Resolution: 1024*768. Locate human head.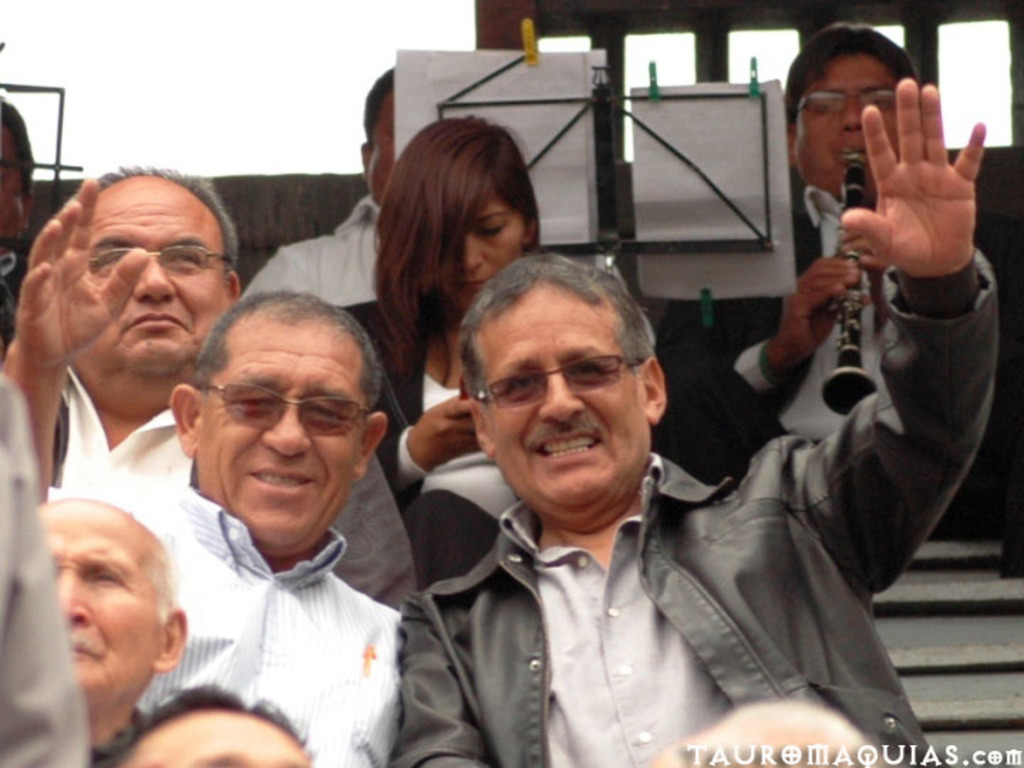
356,64,394,205.
